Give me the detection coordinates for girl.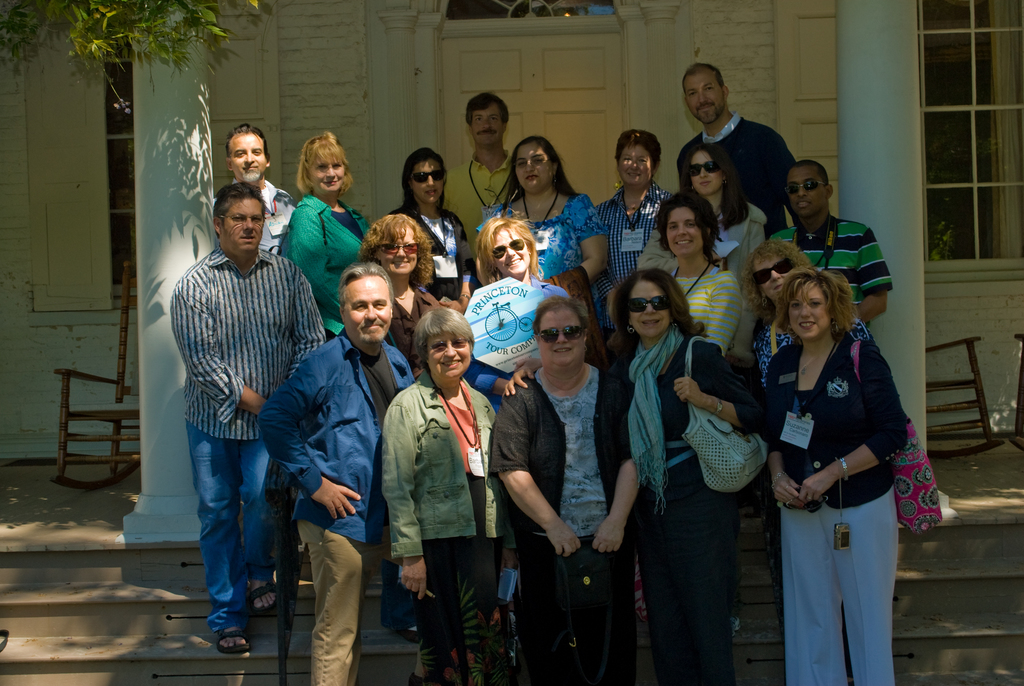
bbox(397, 147, 471, 310).
